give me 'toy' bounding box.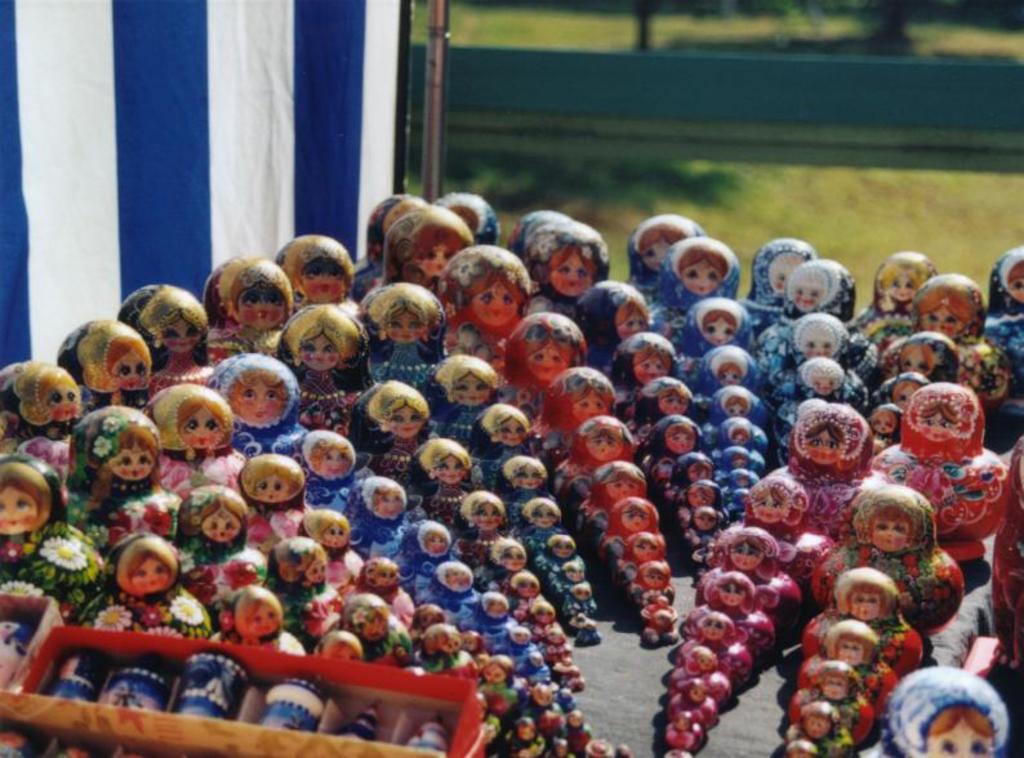
BBox(576, 459, 646, 539).
